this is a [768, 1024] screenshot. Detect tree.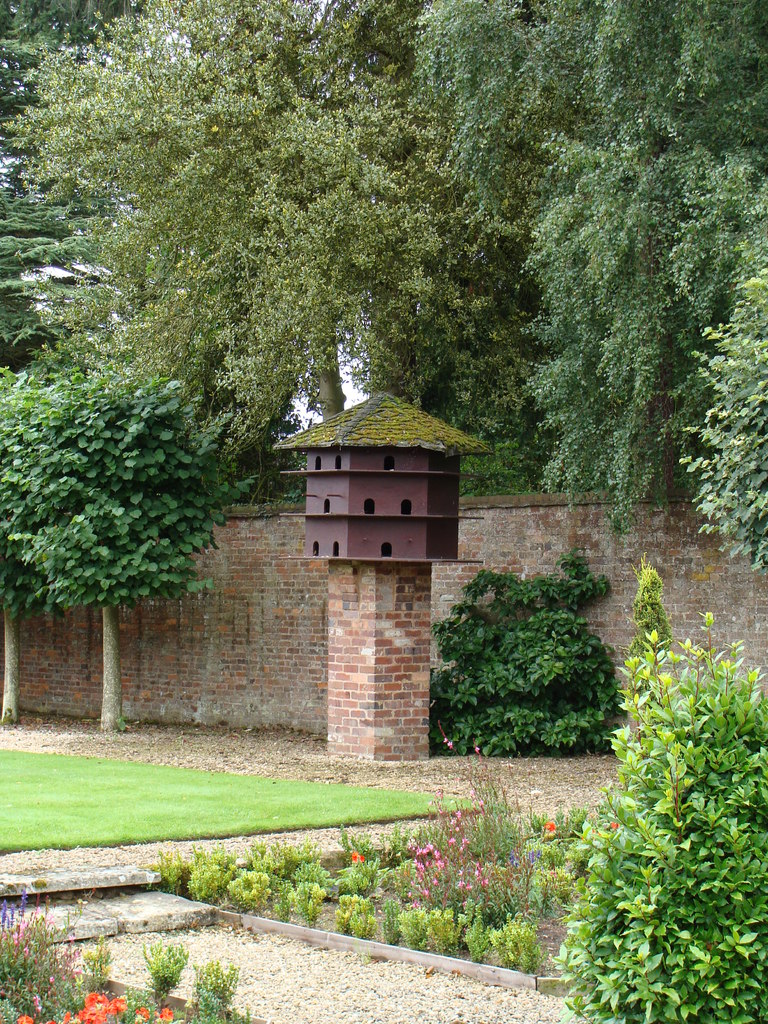
{"left": 0, "top": 0, "right": 148, "bottom": 376}.
